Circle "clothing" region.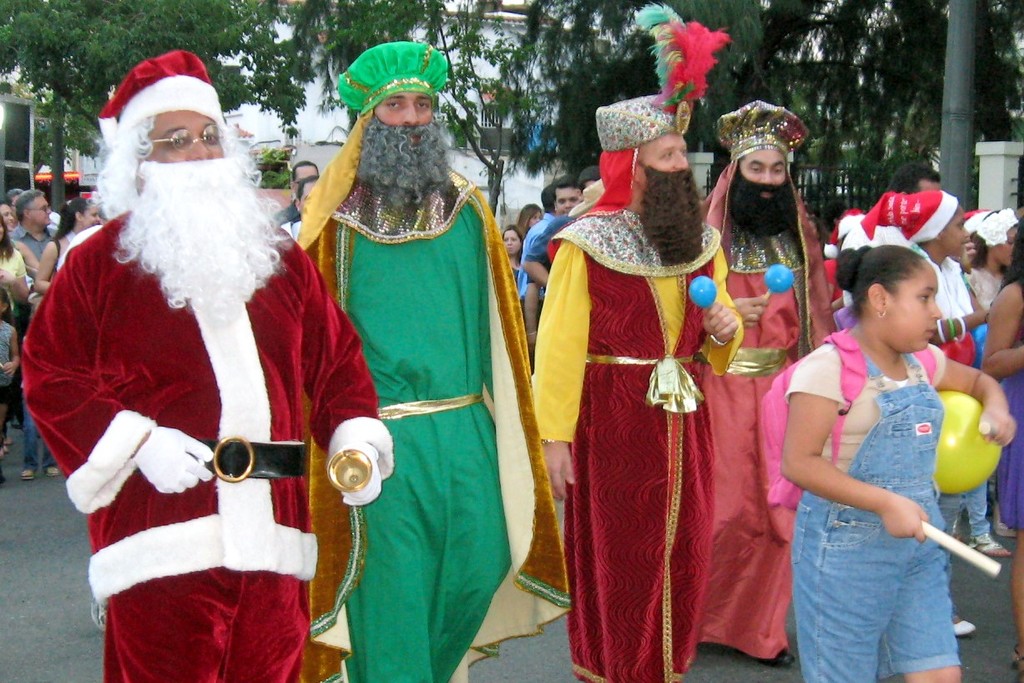
Region: 517,200,739,682.
